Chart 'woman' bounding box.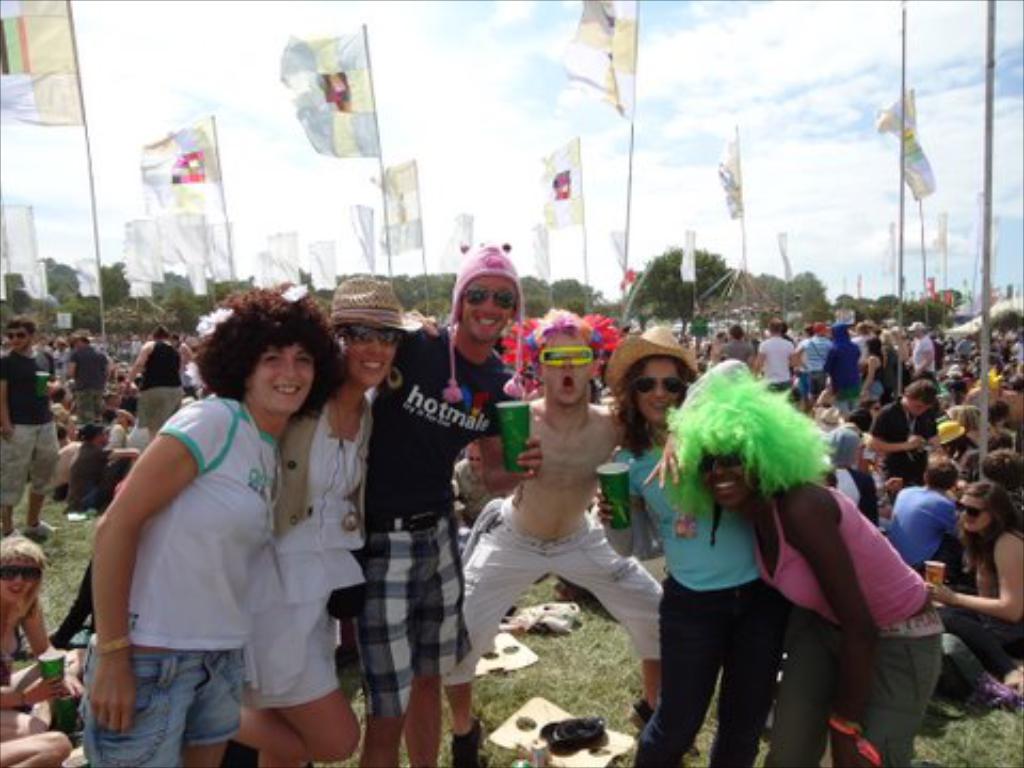
Charted: BBox(612, 322, 796, 766).
